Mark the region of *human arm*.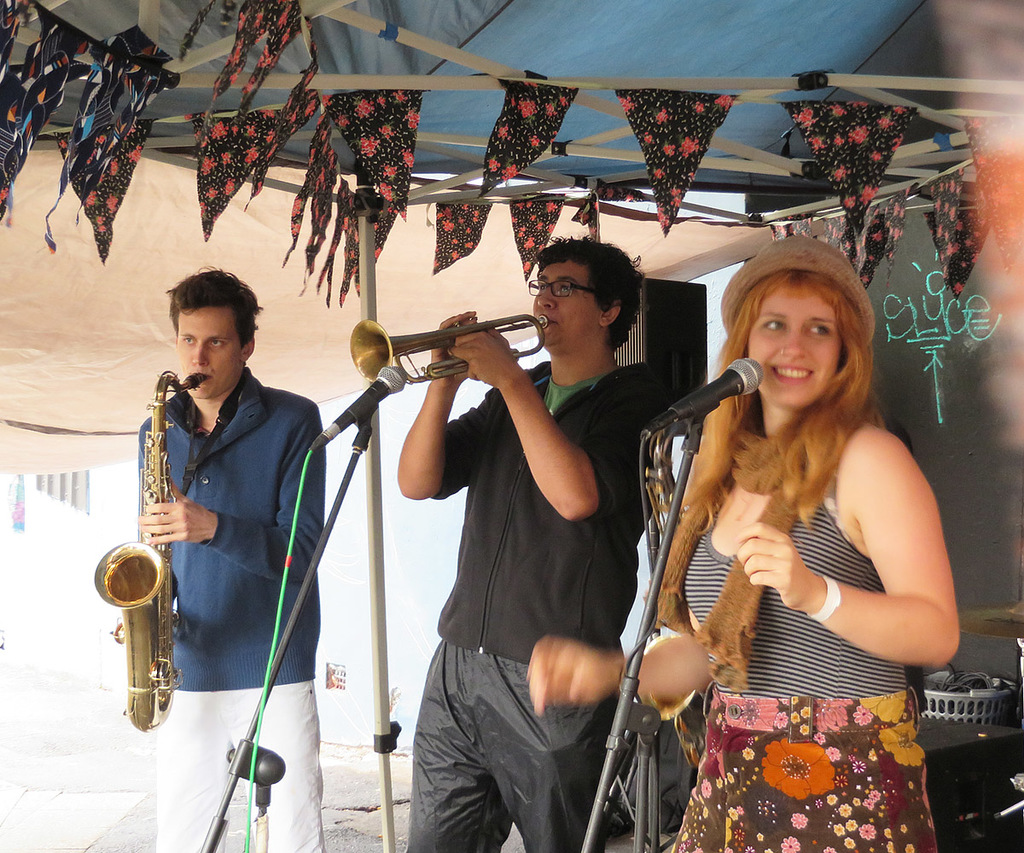
Region: [left=800, top=445, right=957, bottom=719].
